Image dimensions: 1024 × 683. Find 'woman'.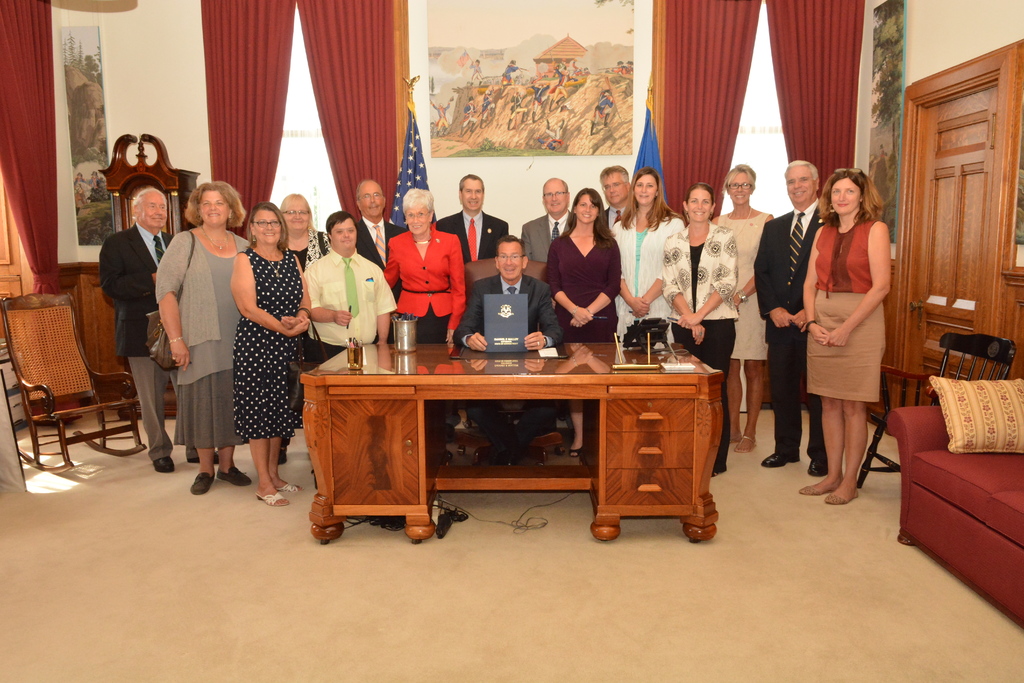
(left=273, top=194, right=320, bottom=276).
